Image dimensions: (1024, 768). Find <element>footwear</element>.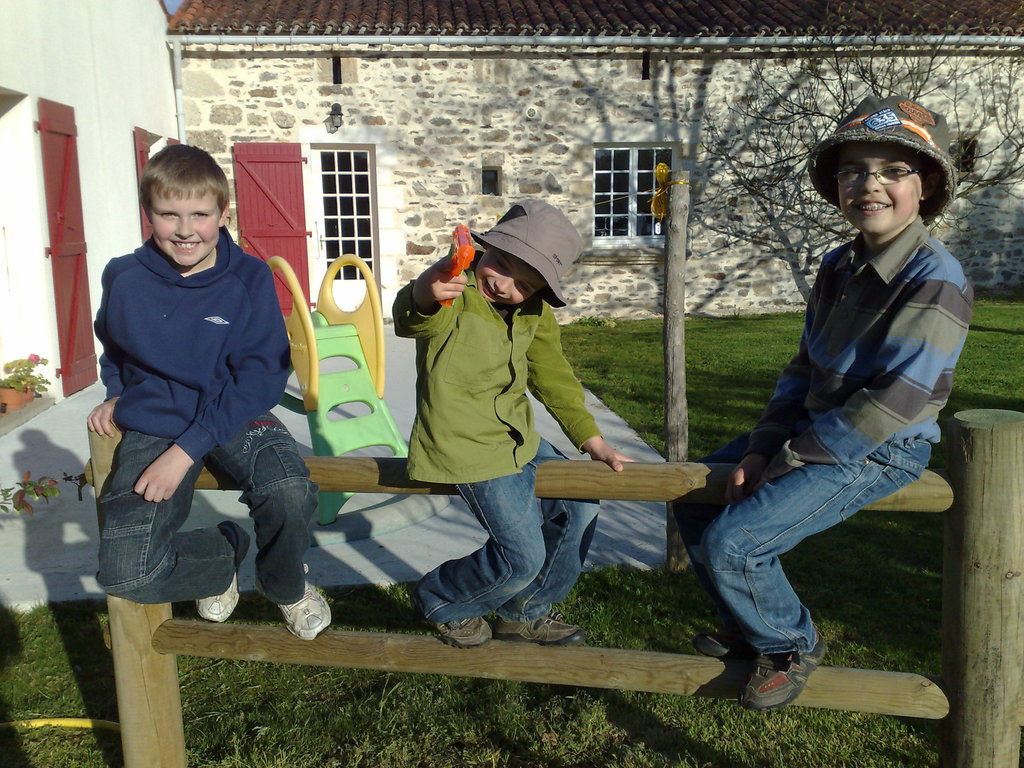
bbox(491, 607, 582, 642).
